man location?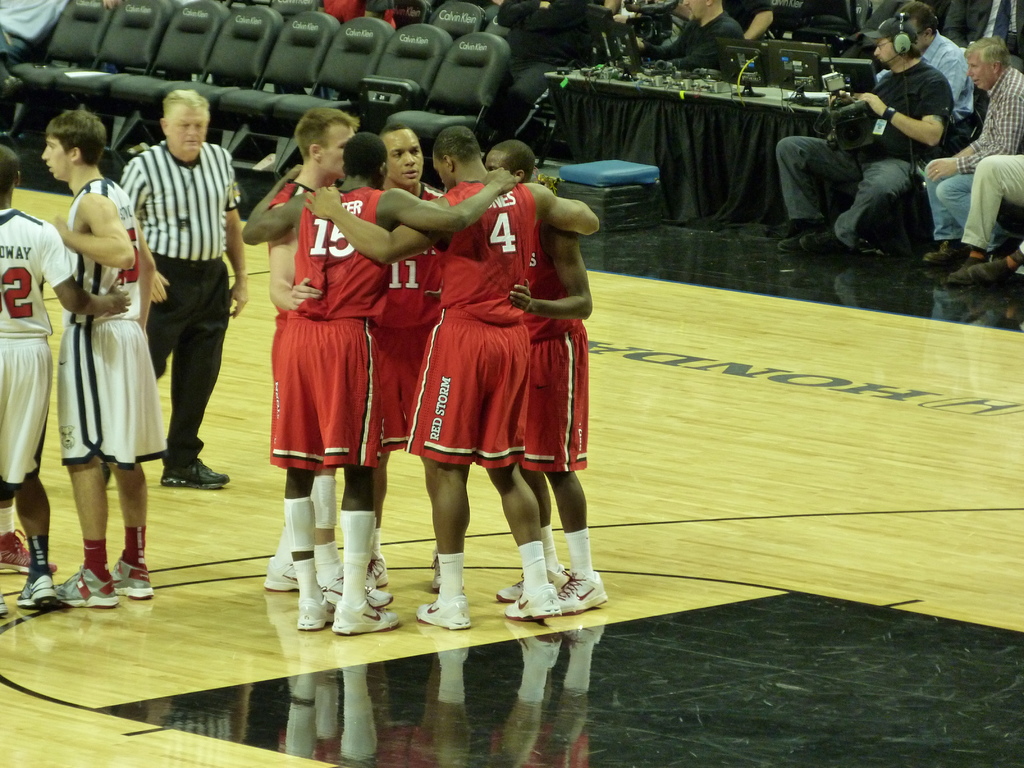
pyautogui.locateOnScreen(242, 124, 520, 621)
